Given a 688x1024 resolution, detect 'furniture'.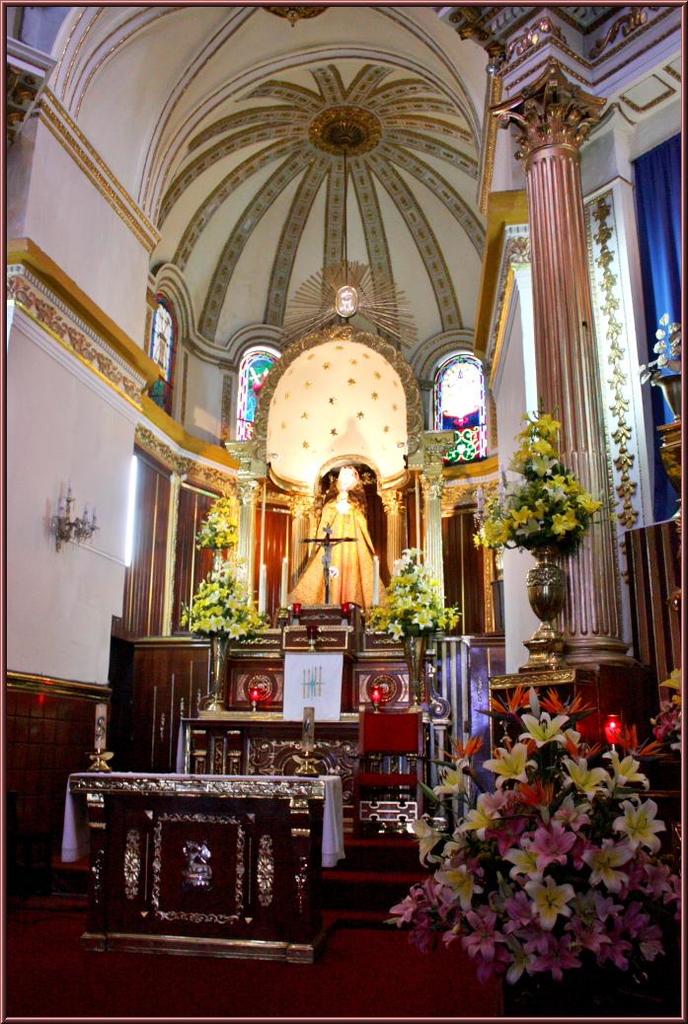
[54,768,348,967].
